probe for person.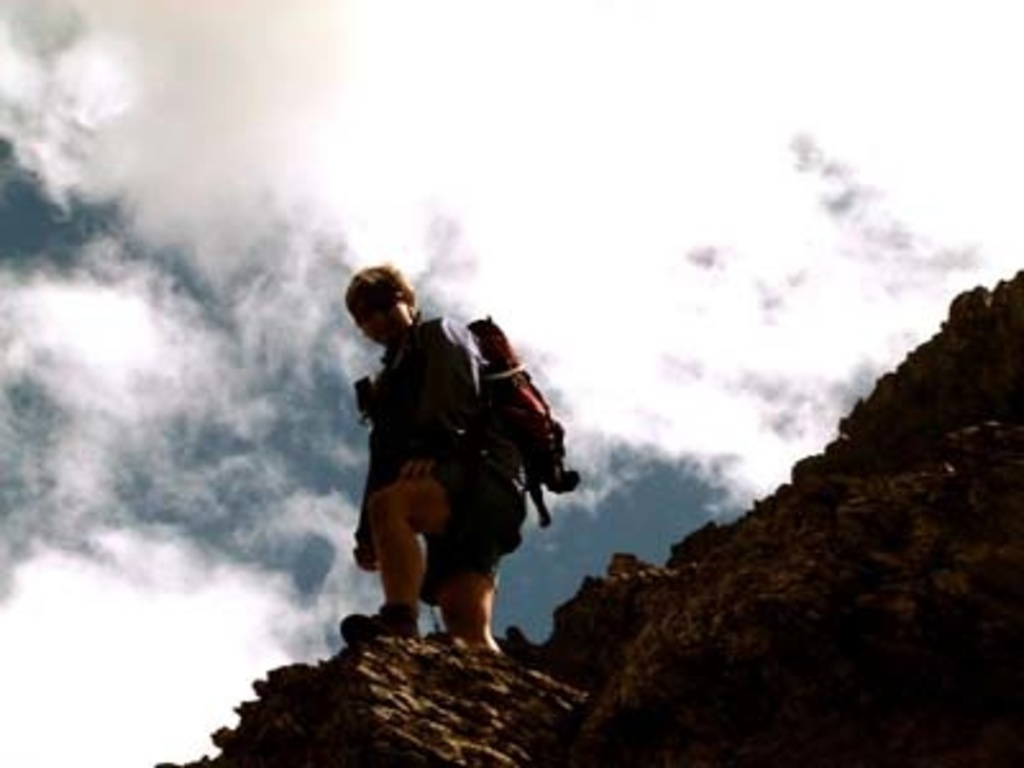
Probe result: box=[346, 248, 563, 673].
